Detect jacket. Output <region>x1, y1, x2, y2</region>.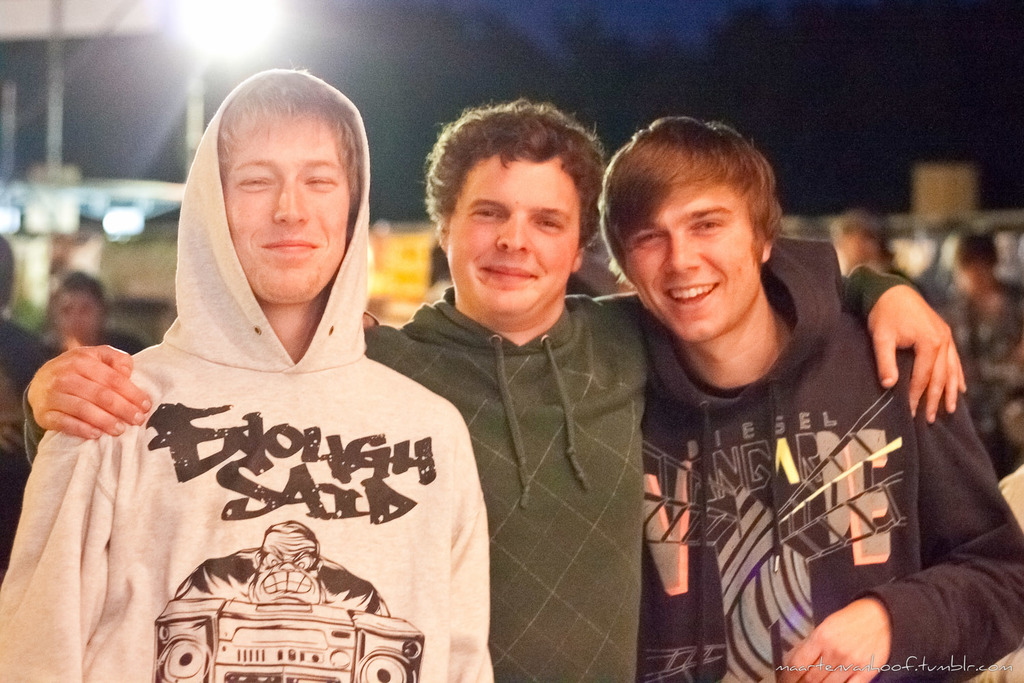
<region>0, 65, 494, 682</region>.
